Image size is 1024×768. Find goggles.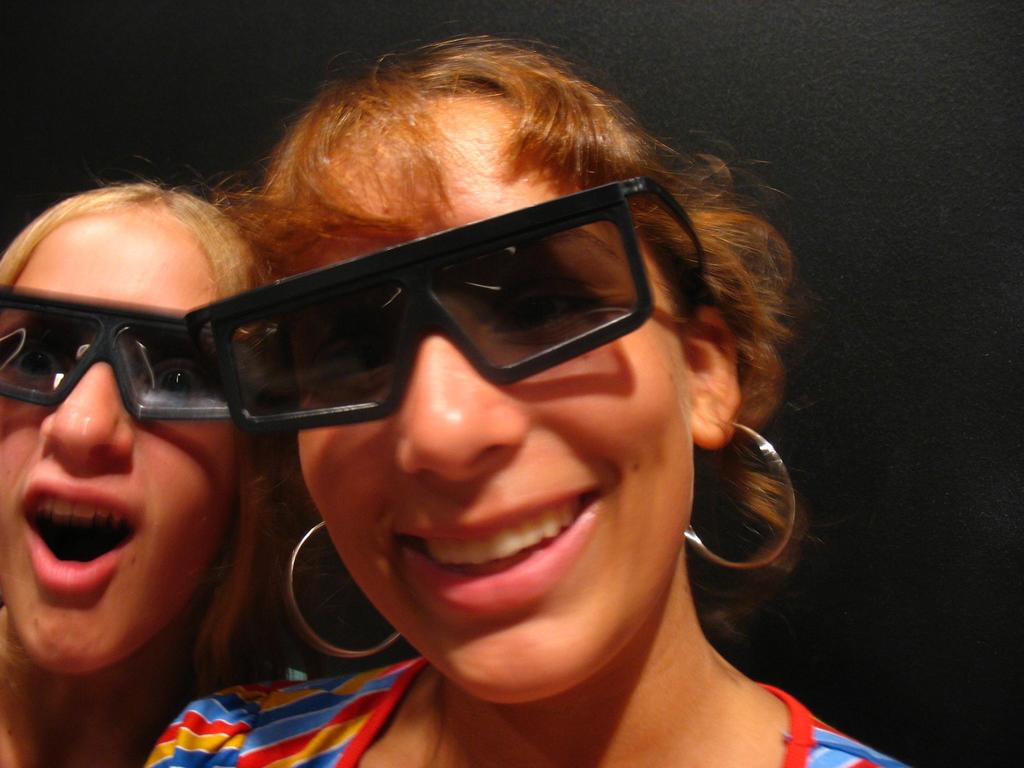
pyautogui.locateOnScreen(202, 145, 719, 434).
